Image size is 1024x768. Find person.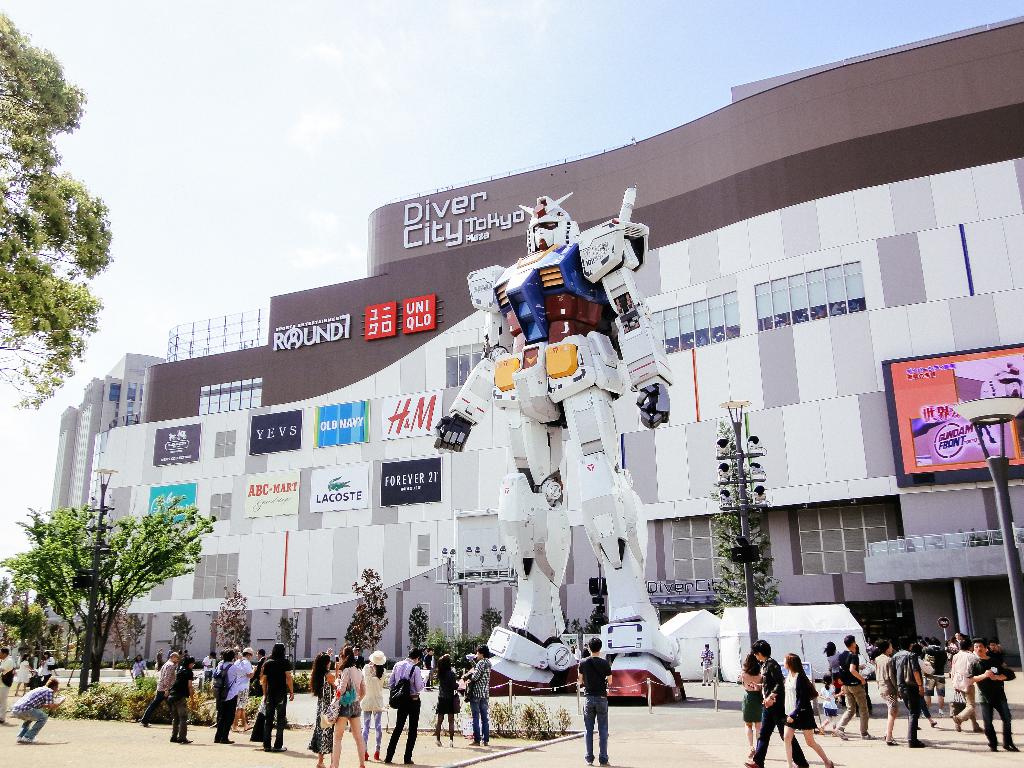
bbox=(134, 652, 140, 680).
